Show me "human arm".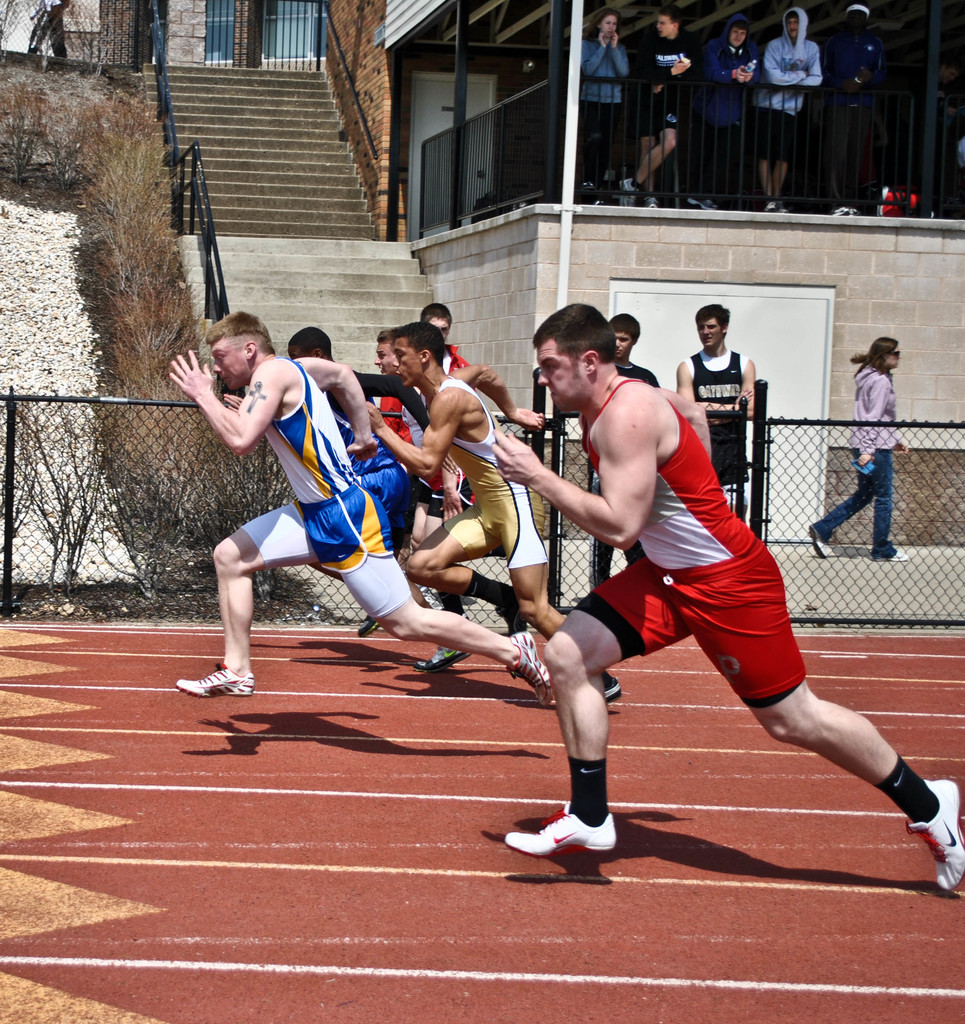
"human arm" is here: BBox(484, 399, 658, 554).
